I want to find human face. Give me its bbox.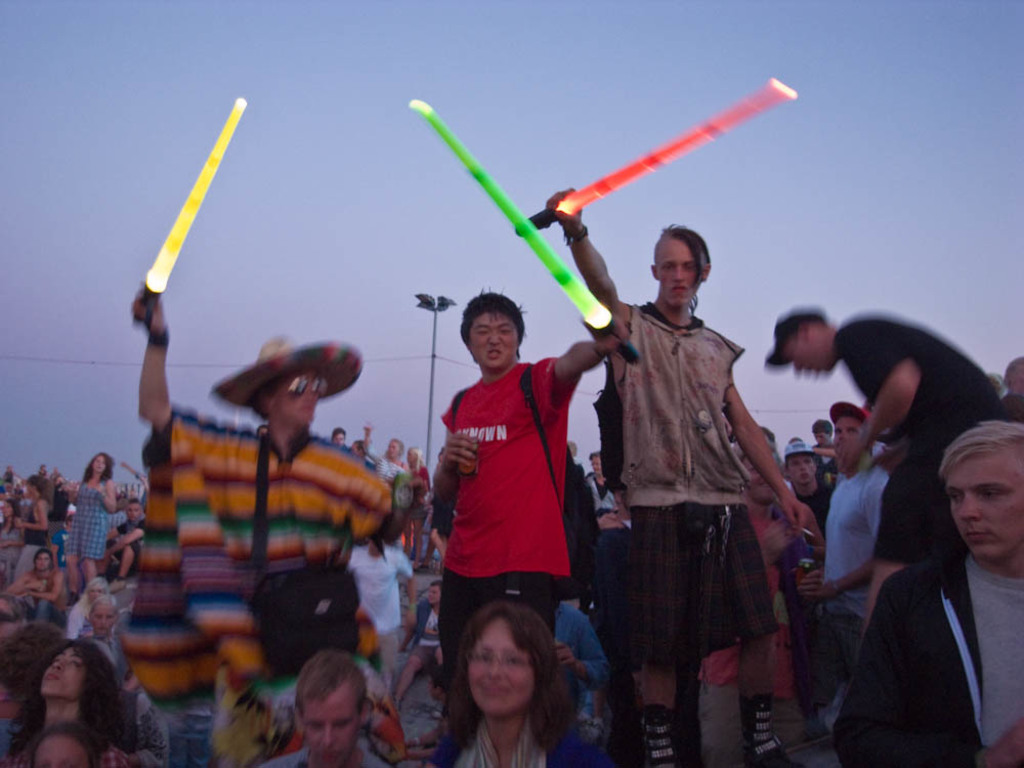
42,648,83,698.
